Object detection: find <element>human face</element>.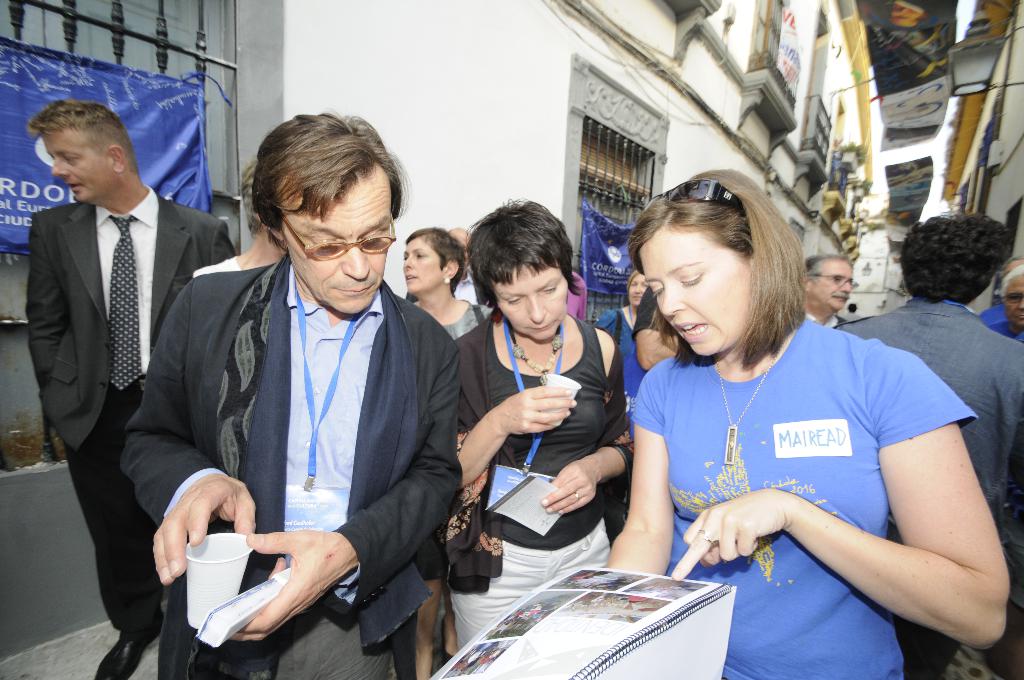
628 270 648 306.
